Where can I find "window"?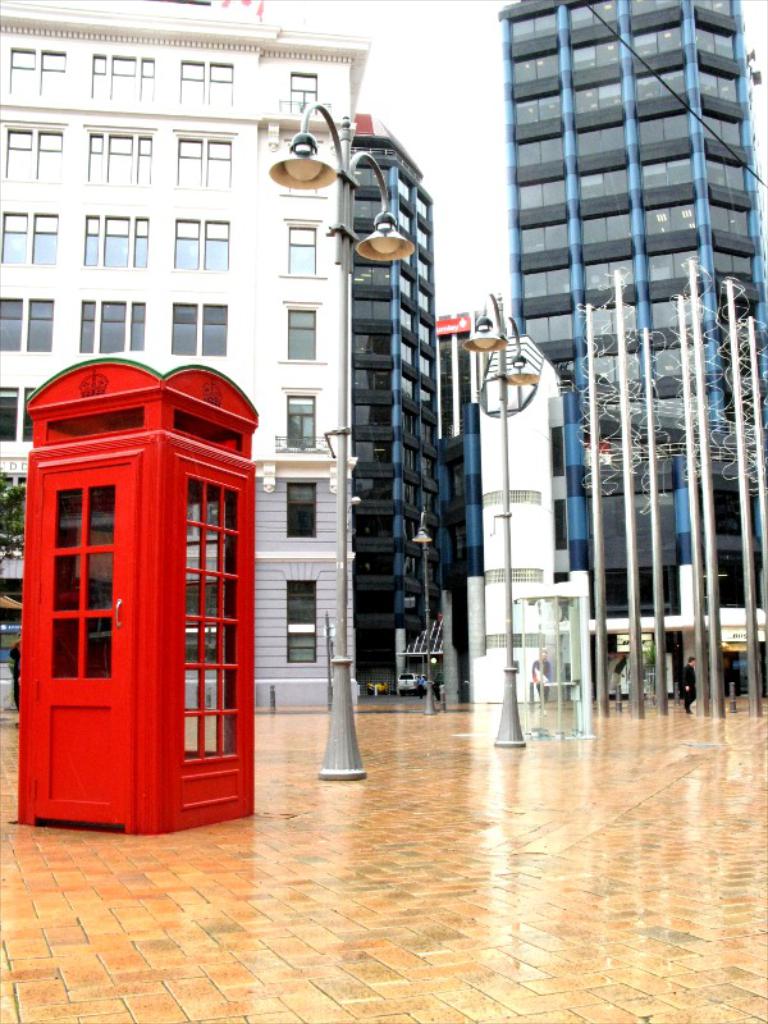
You can find it at Rect(173, 303, 227, 358).
